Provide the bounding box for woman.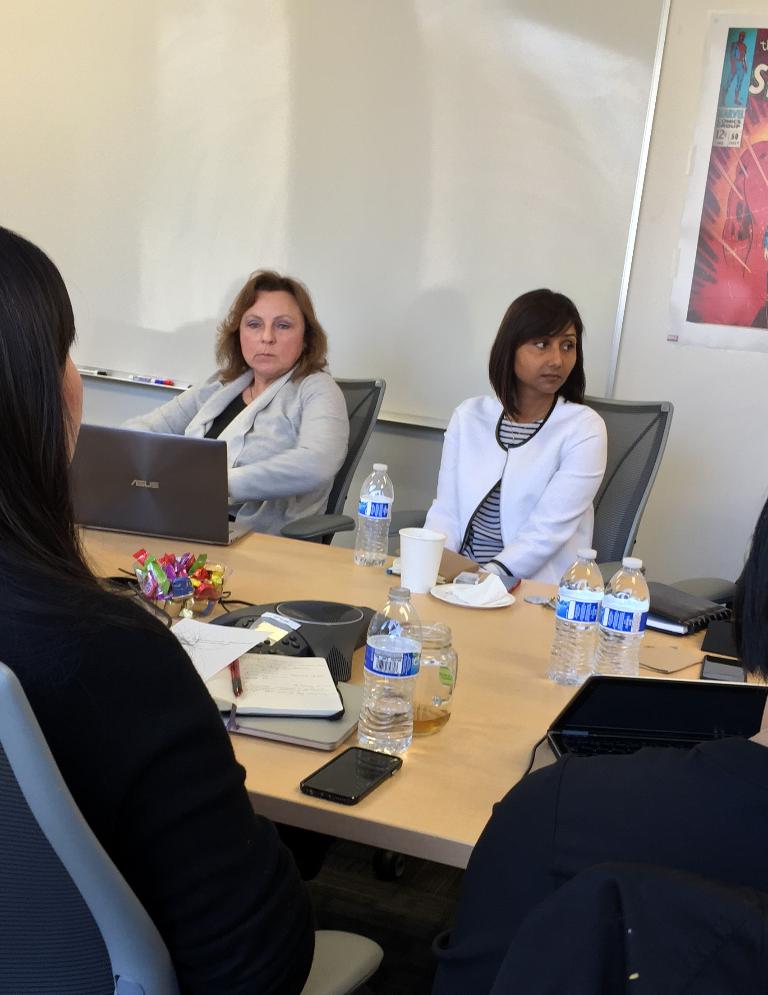
(0,223,325,994).
